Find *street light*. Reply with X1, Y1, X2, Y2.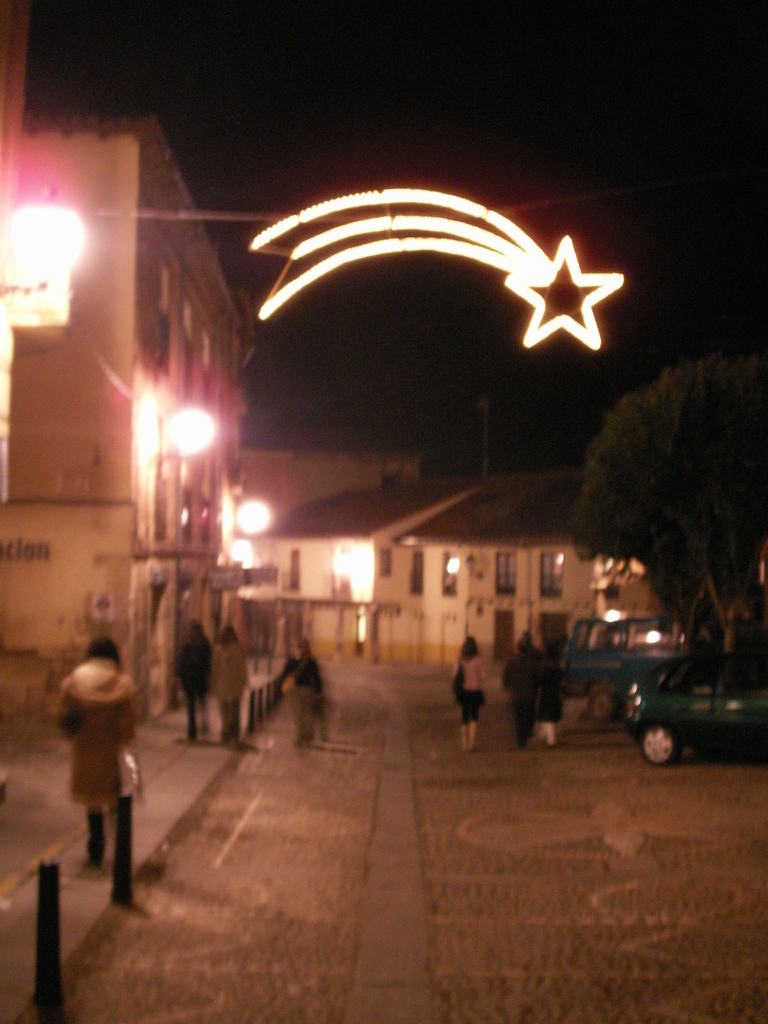
160, 403, 223, 582.
